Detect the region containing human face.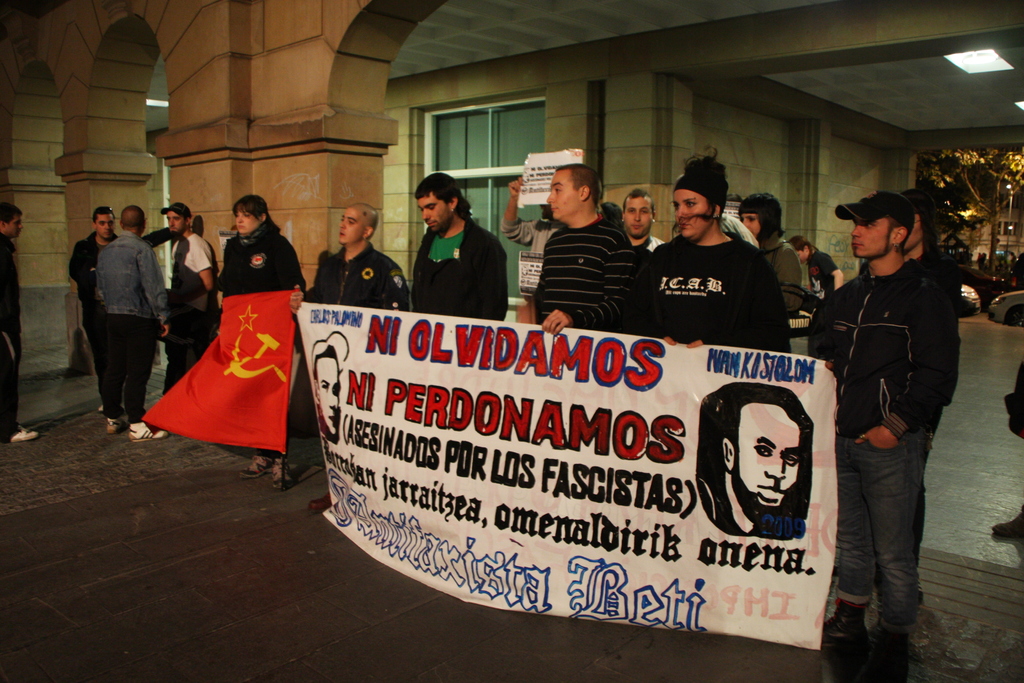
{"left": 339, "top": 209, "right": 367, "bottom": 249}.
